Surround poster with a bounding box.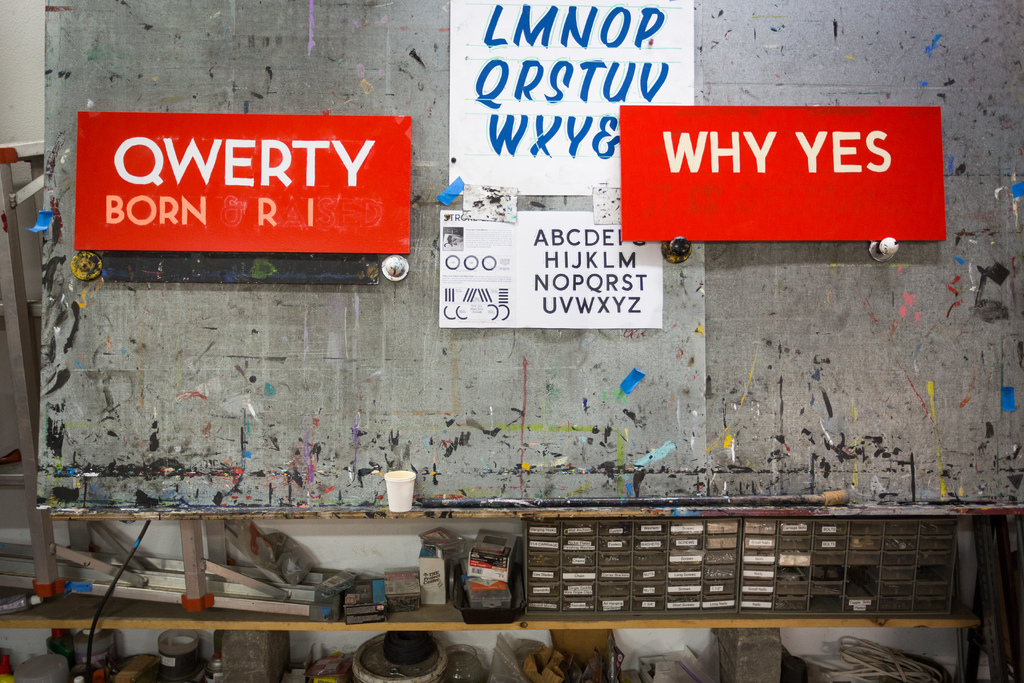
x1=73, y1=110, x2=414, y2=254.
